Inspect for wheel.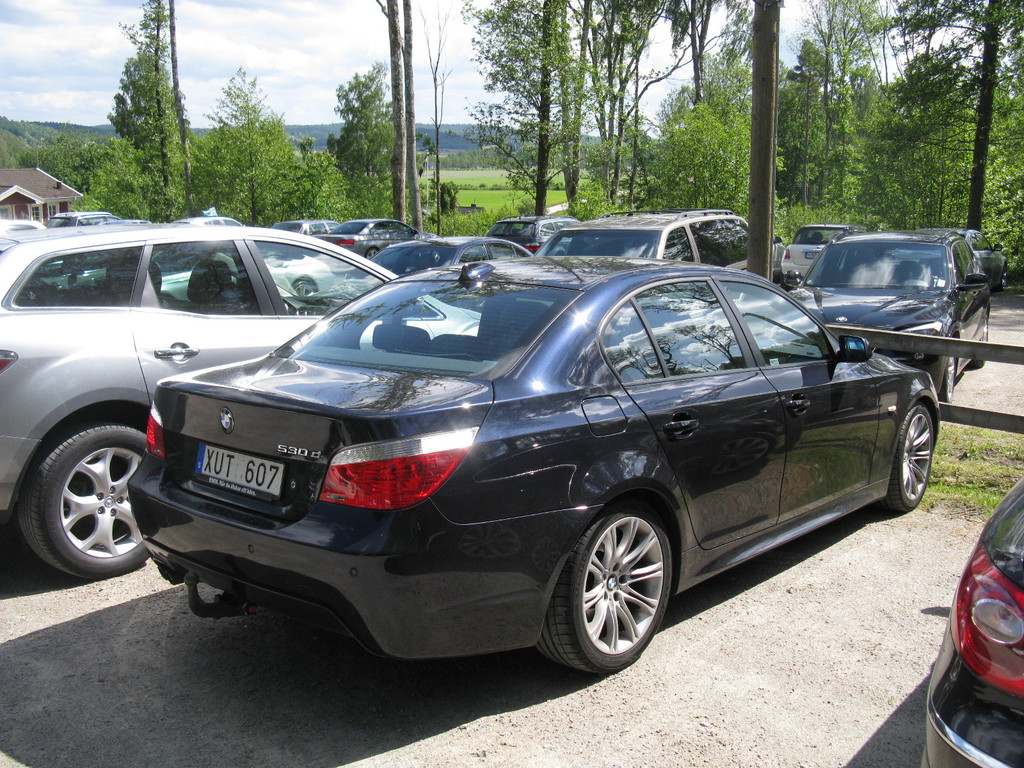
Inspection: left=978, top=314, right=994, bottom=360.
